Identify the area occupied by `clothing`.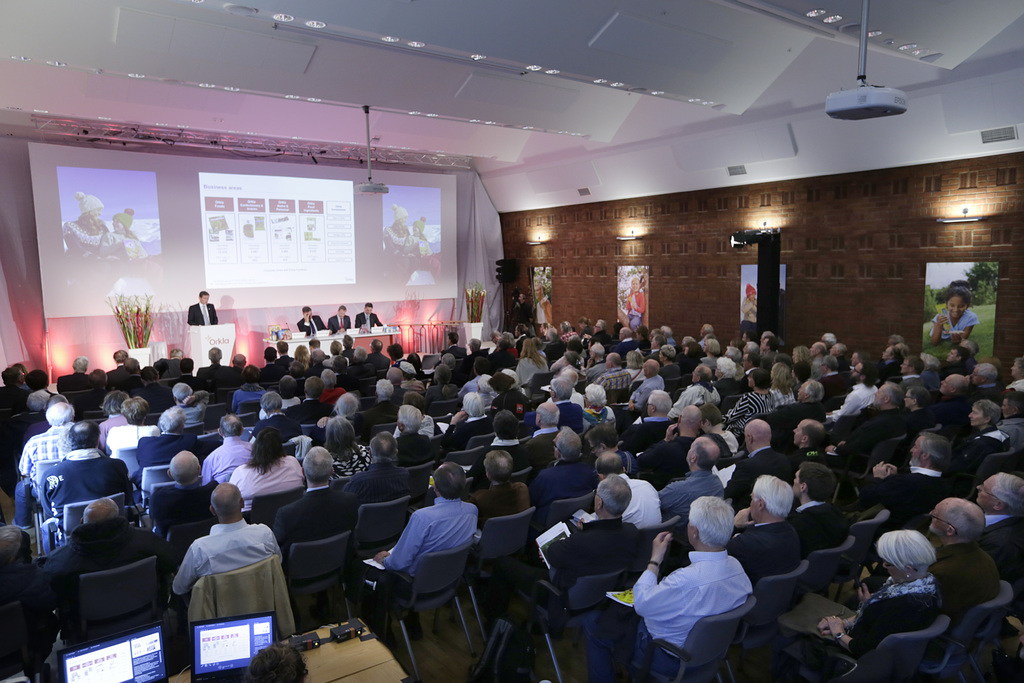
Area: <box>173,521,279,593</box>.
